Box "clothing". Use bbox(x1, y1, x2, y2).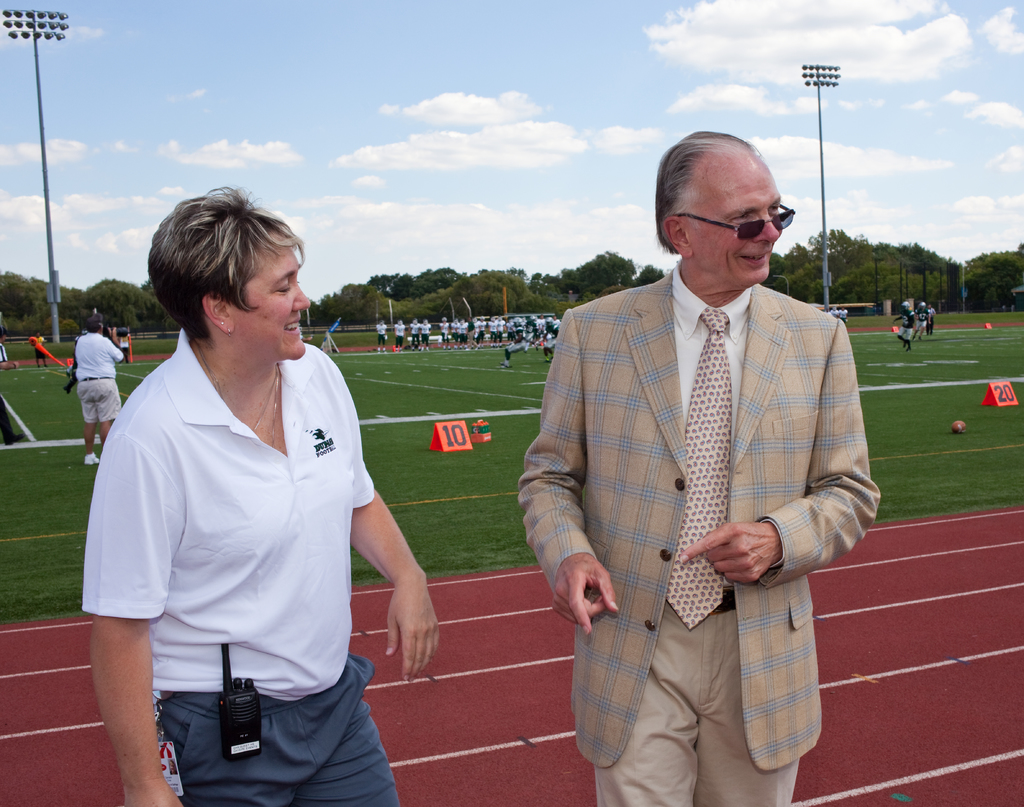
bbox(512, 255, 886, 806).
